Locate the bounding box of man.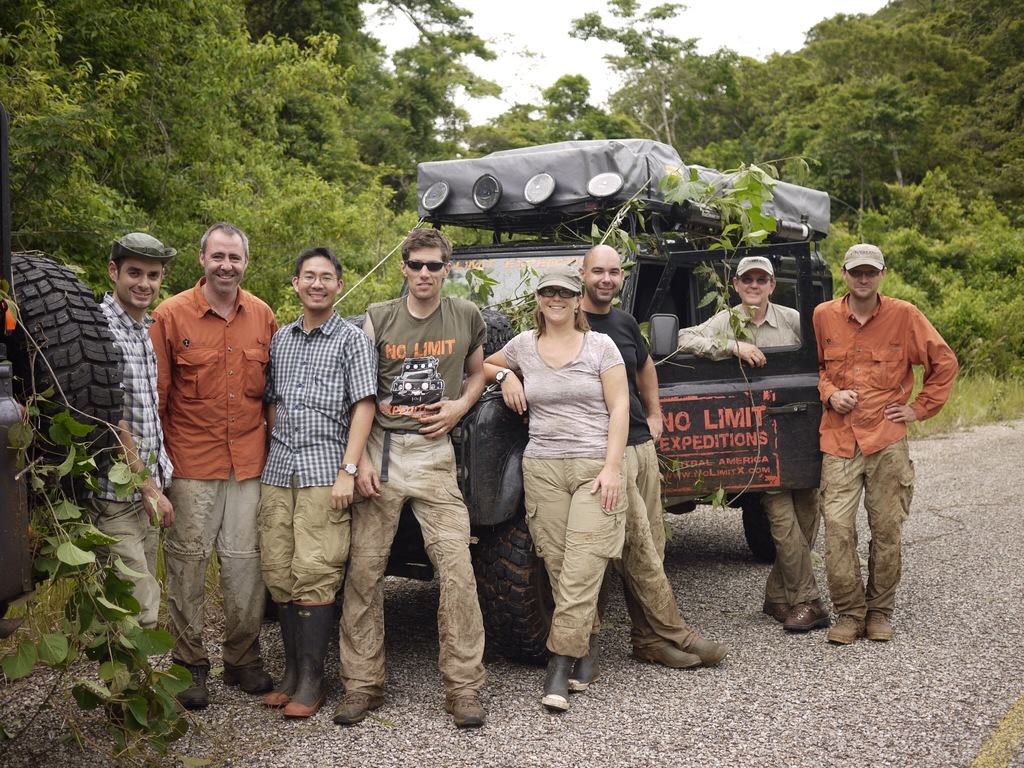
Bounding box: <box>791,242,945,649</box>.
